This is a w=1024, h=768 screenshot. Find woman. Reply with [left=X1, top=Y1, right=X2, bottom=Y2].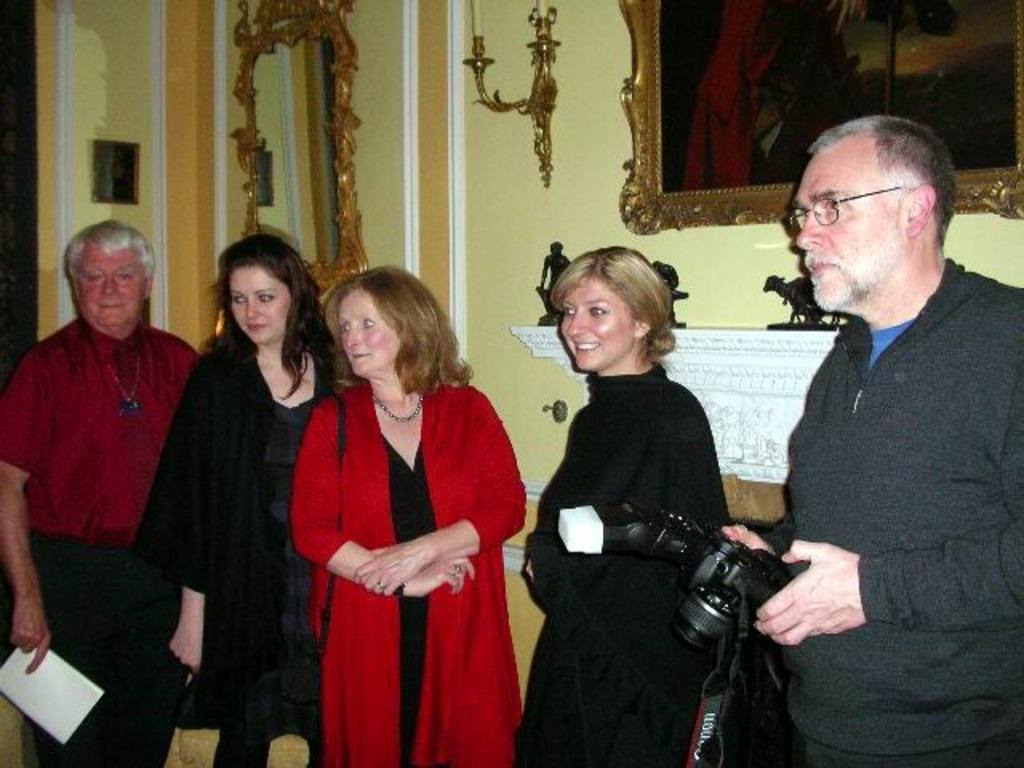
[left=122, top=238, right=346, bottom=766].
